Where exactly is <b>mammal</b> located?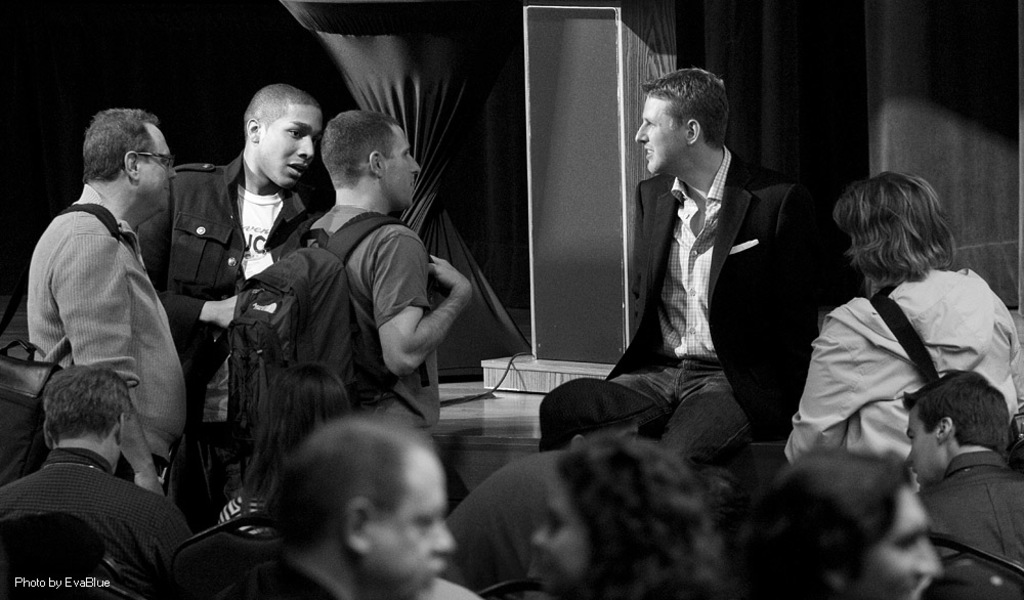
Its bounding box is detection(754, 448, 937, 599).
